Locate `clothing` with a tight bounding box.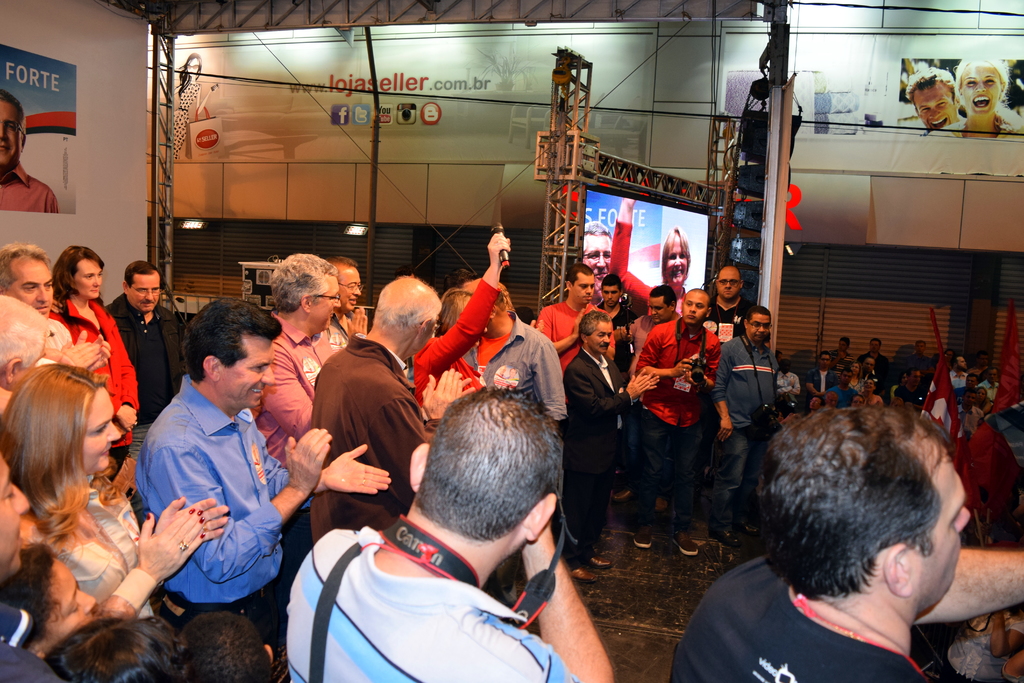
[left=276, top=527, right=581, bottom=682].
